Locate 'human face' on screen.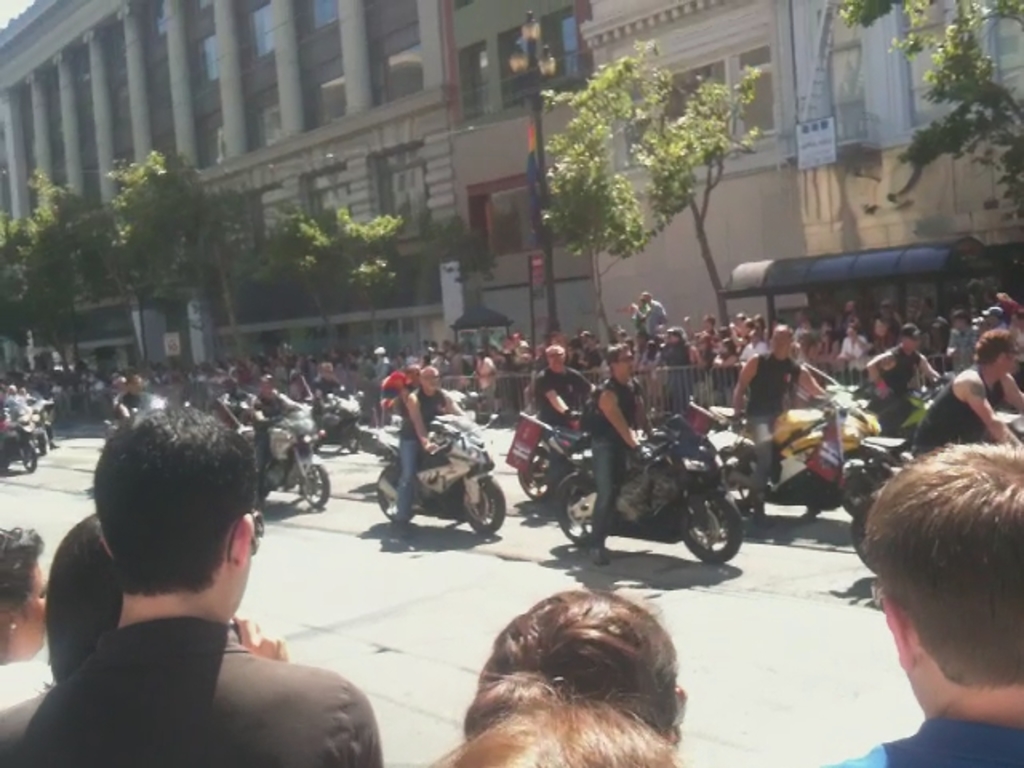
On screen at <bbox>549, 349, 560, 368</bbox>.
